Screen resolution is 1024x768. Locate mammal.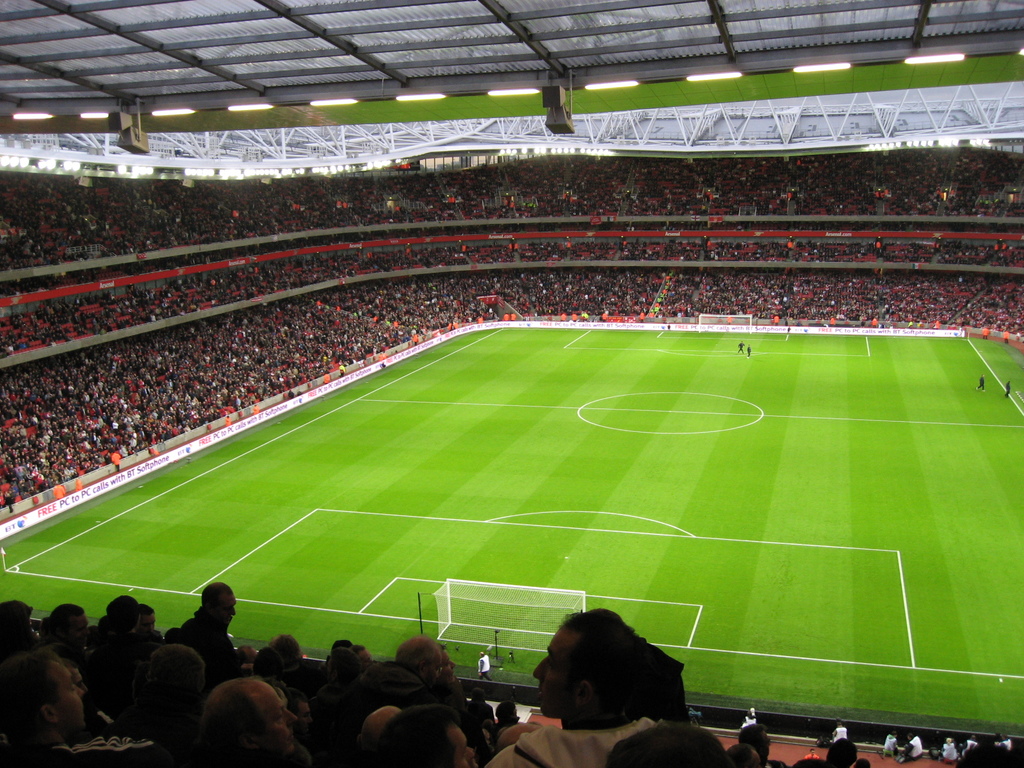
[477, 653, 495, 680].
